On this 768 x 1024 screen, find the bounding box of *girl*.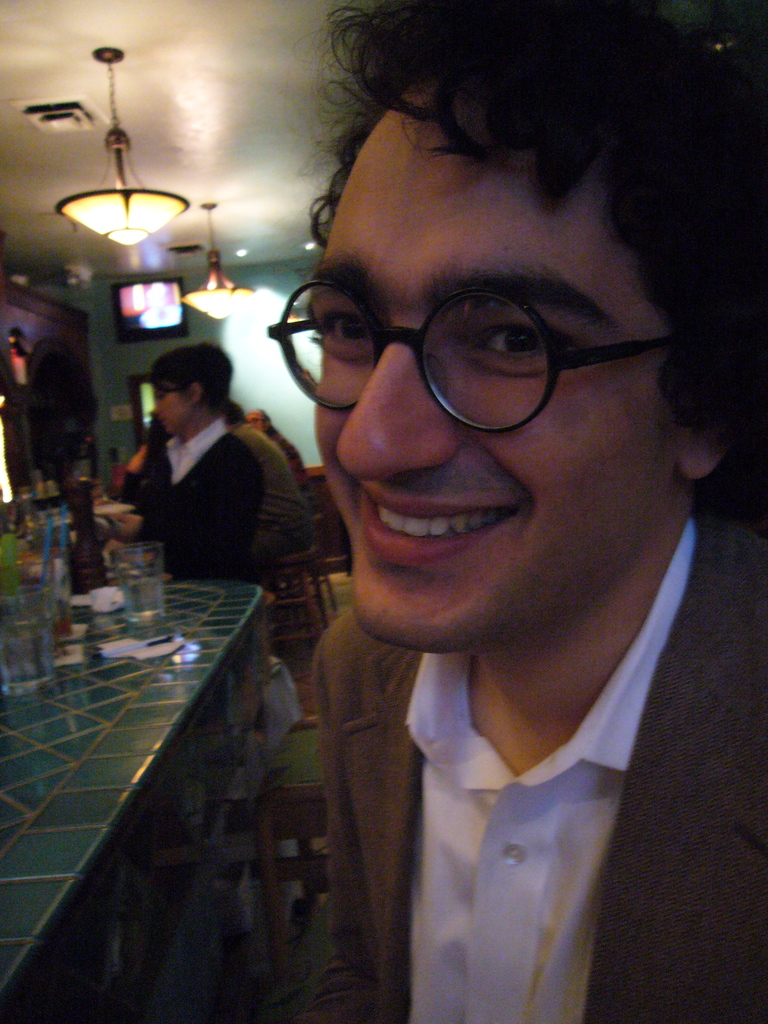
Bounding box: 138/344/310/672.
